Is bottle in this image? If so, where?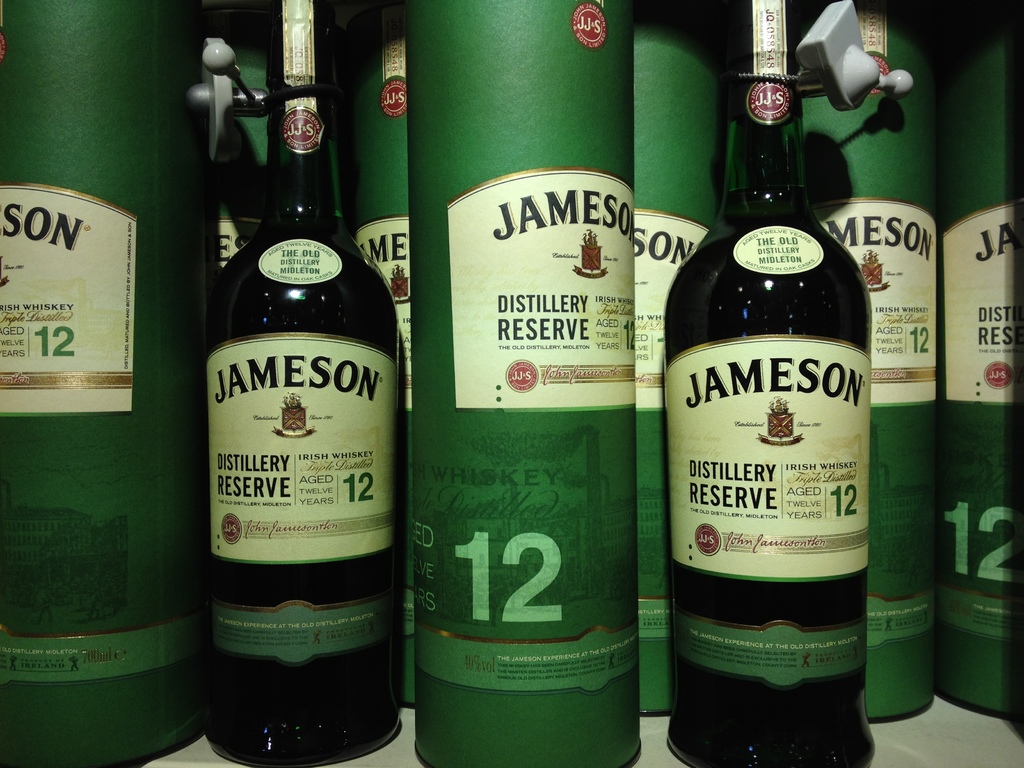
Yes, at 208, 0, 398, 767.
